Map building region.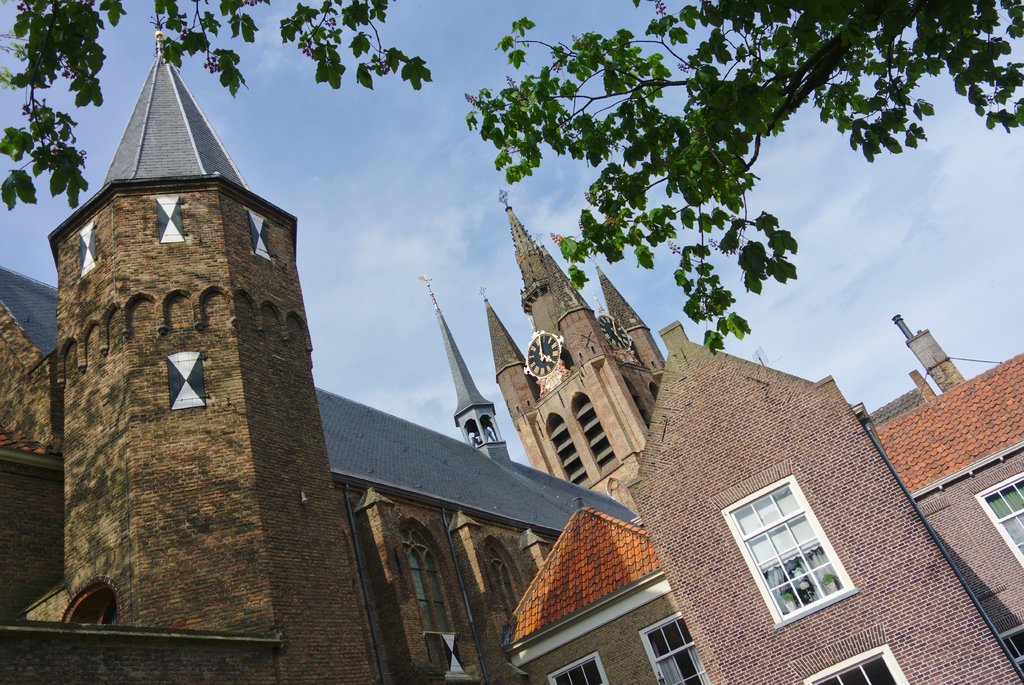
Mapped to bbox=(502, 311, 1023, 684).
